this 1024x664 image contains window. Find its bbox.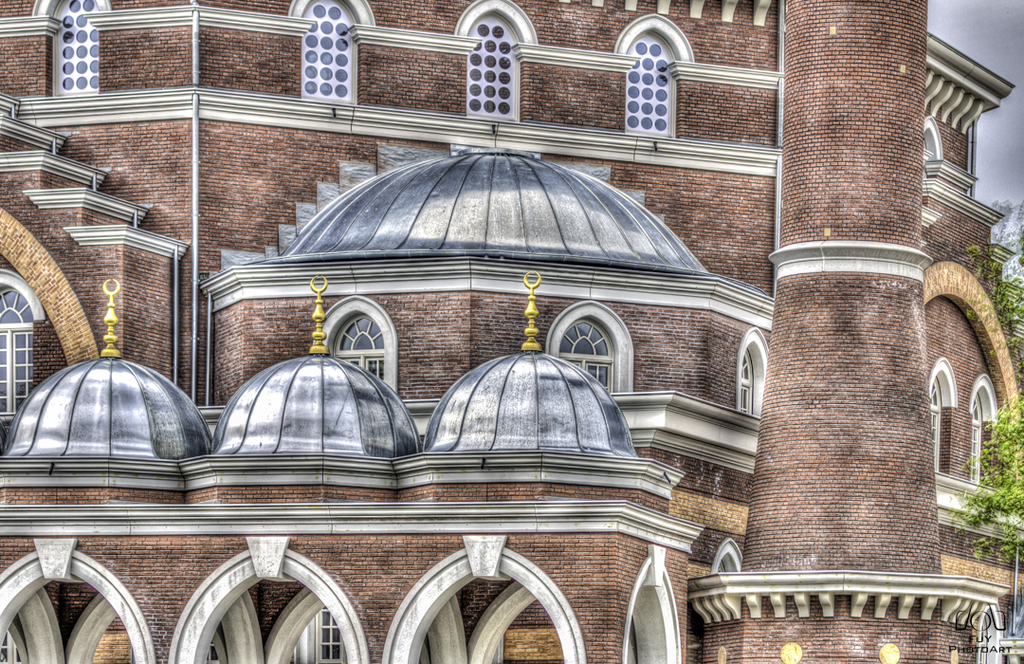
<box>308,608,340,663</box>.
